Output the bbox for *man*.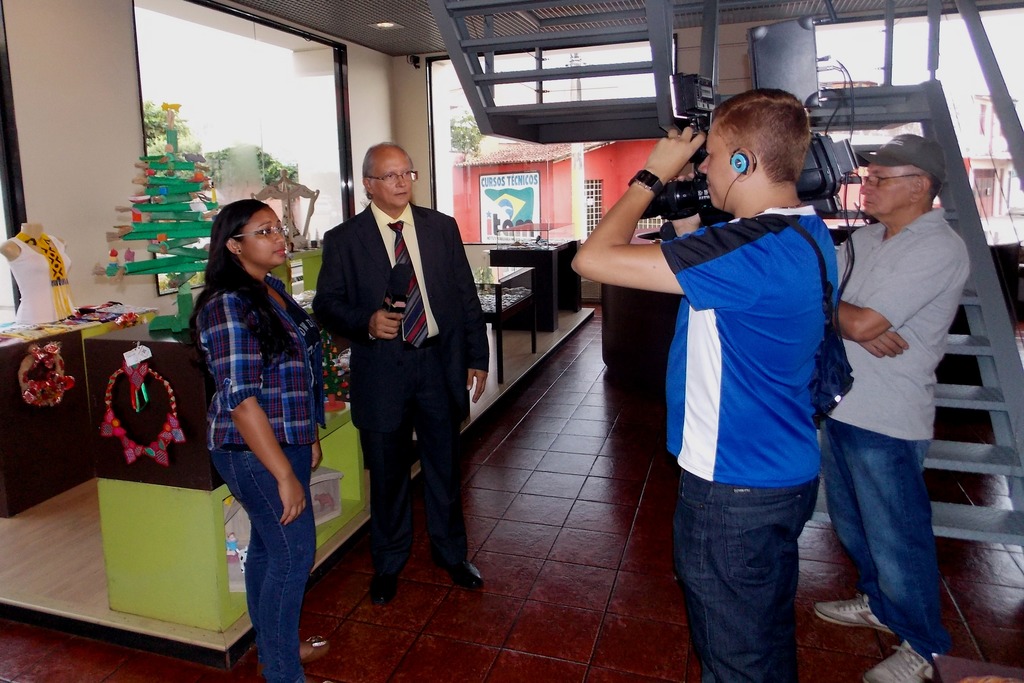
<region>812, 73, 985, 655</region>.
